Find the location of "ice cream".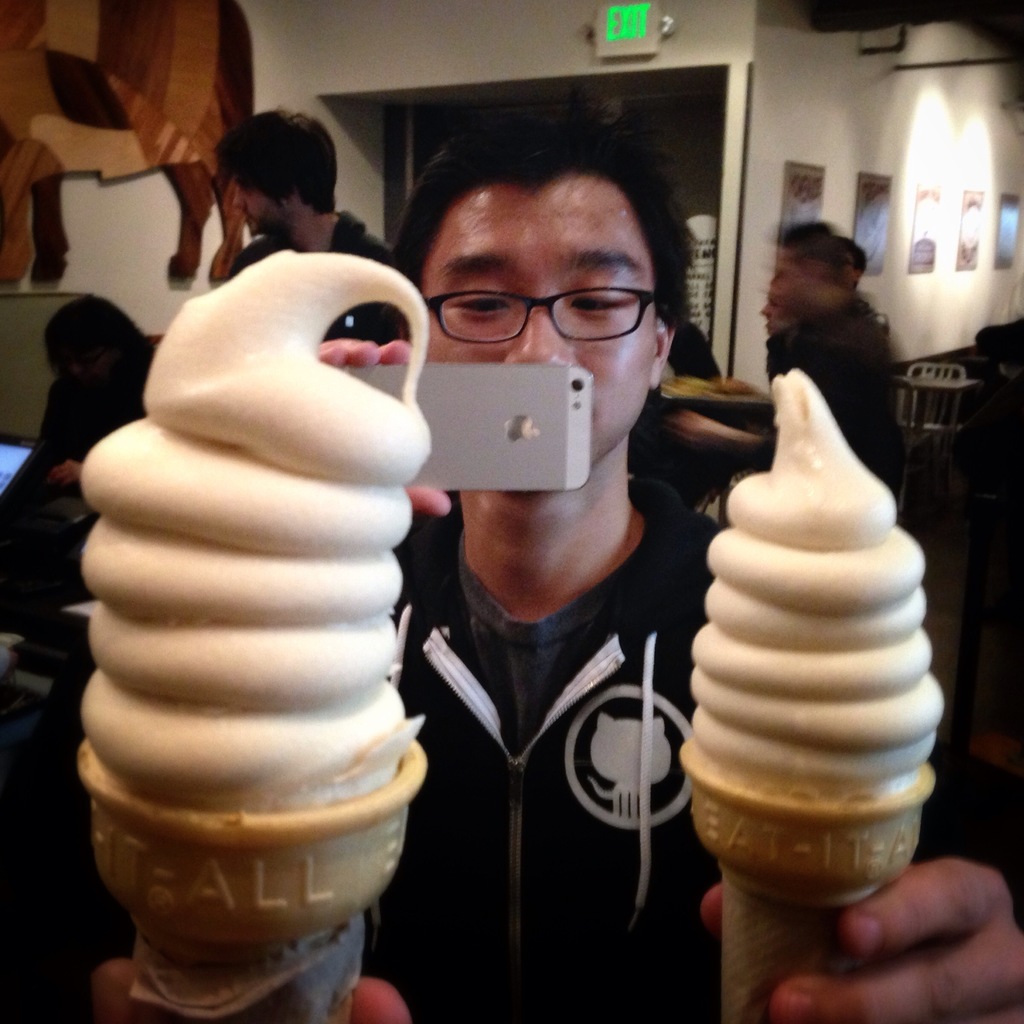
Location: bbox(666, 360, 982, 888).
